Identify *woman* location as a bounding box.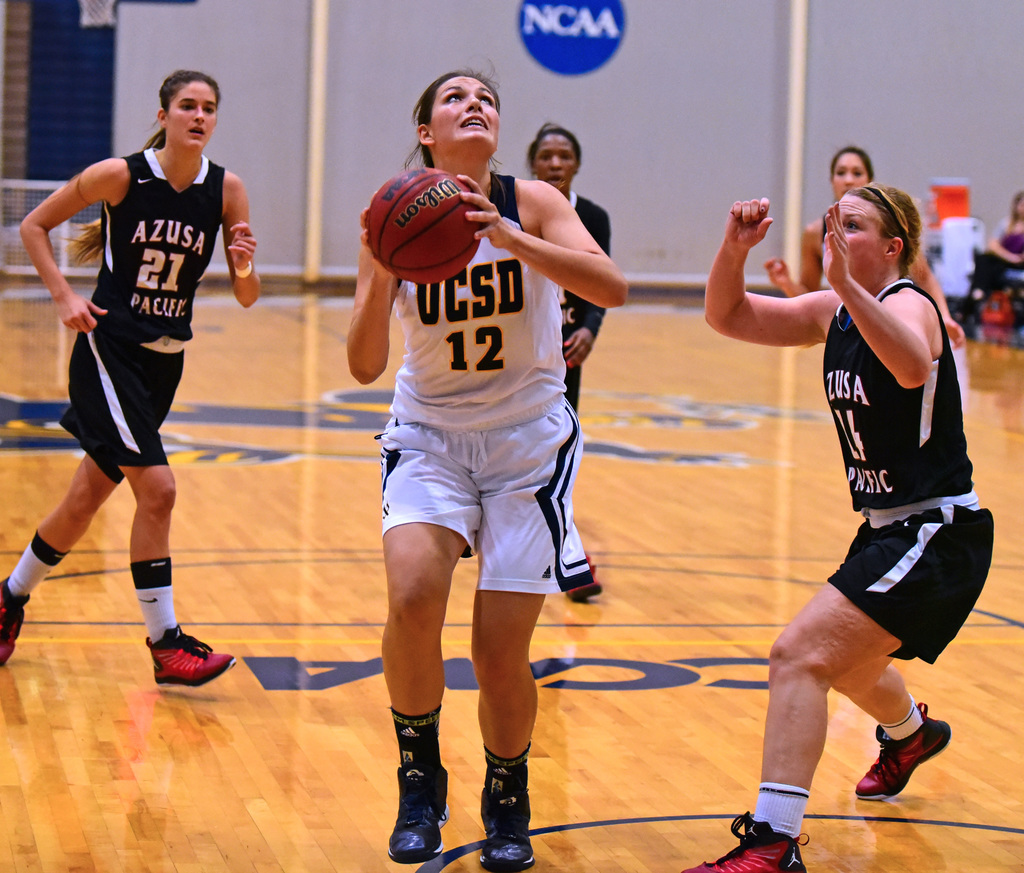
[0,63,264,676].
